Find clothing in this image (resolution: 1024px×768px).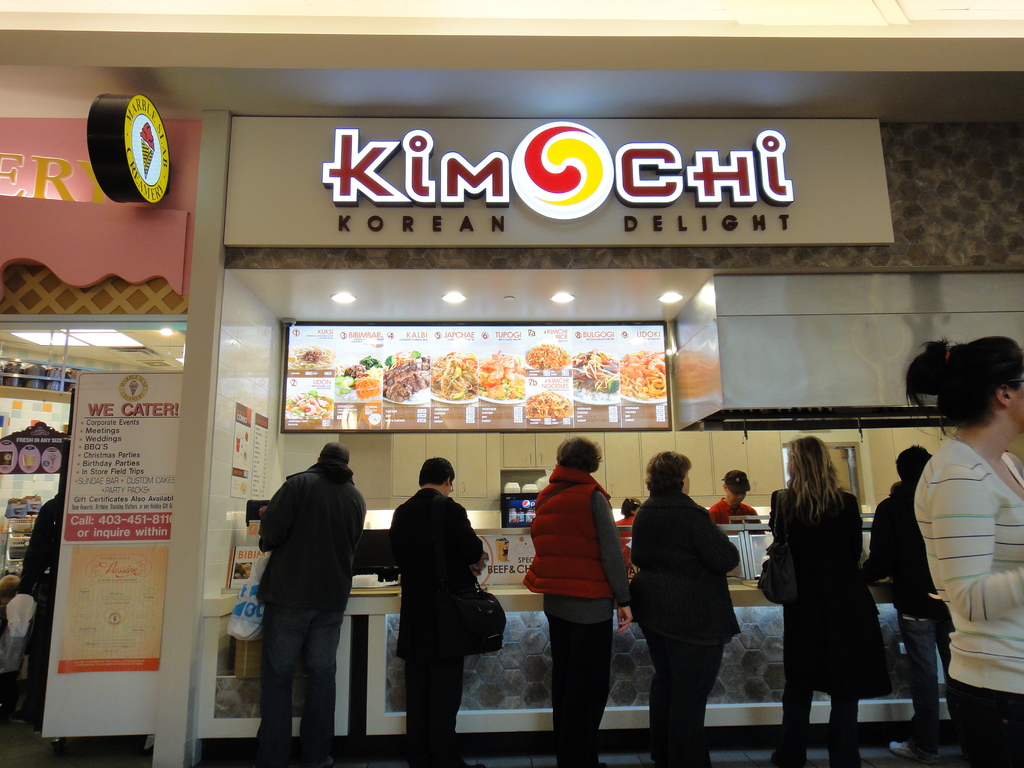
crop(248, 430, 370, 729).
